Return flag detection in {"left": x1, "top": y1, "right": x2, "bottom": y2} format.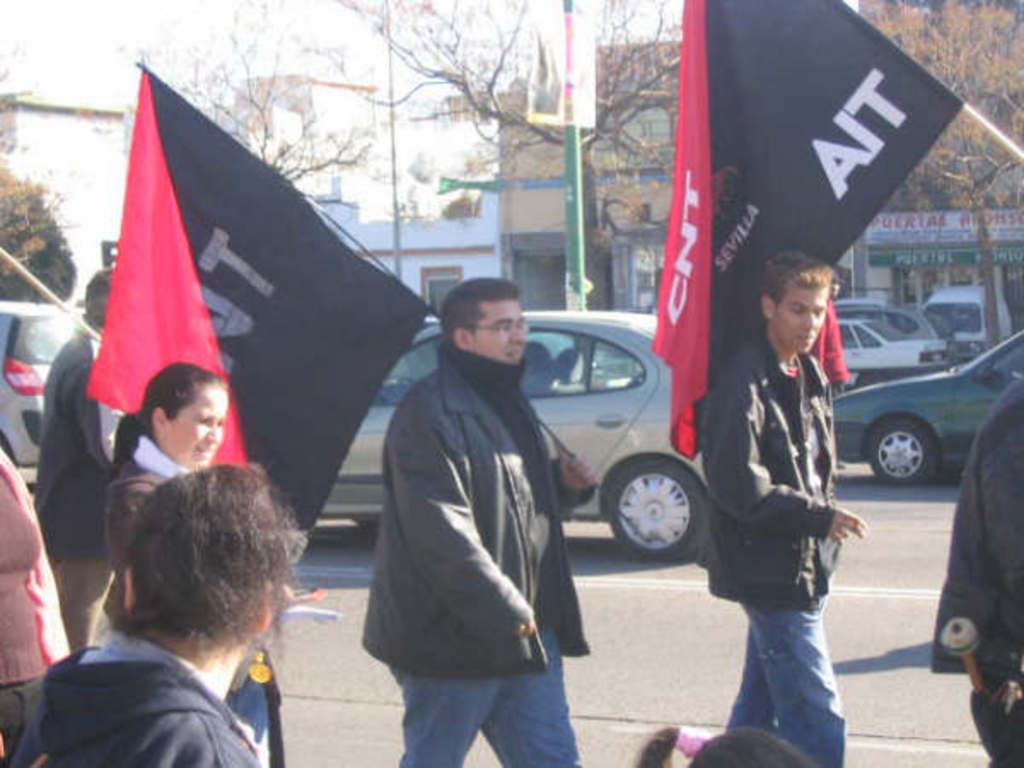
{"left": 650, "top": 0, "right": 966, "bottom": 463}.
